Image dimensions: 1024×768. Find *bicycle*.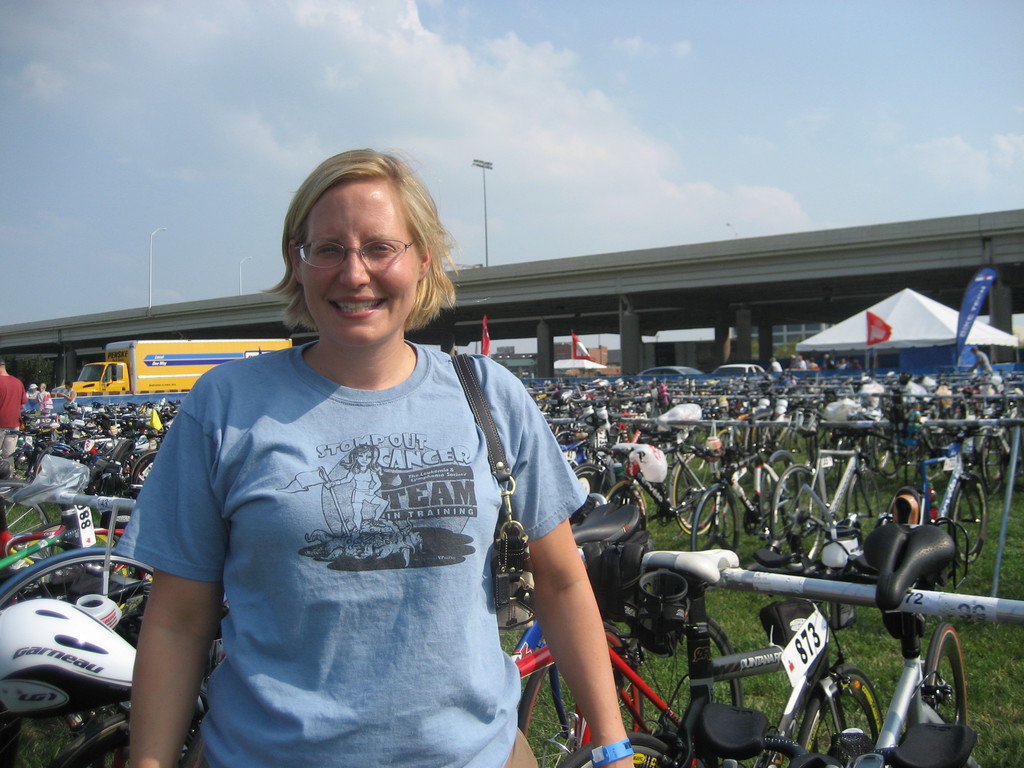
(763,532,972,767).
